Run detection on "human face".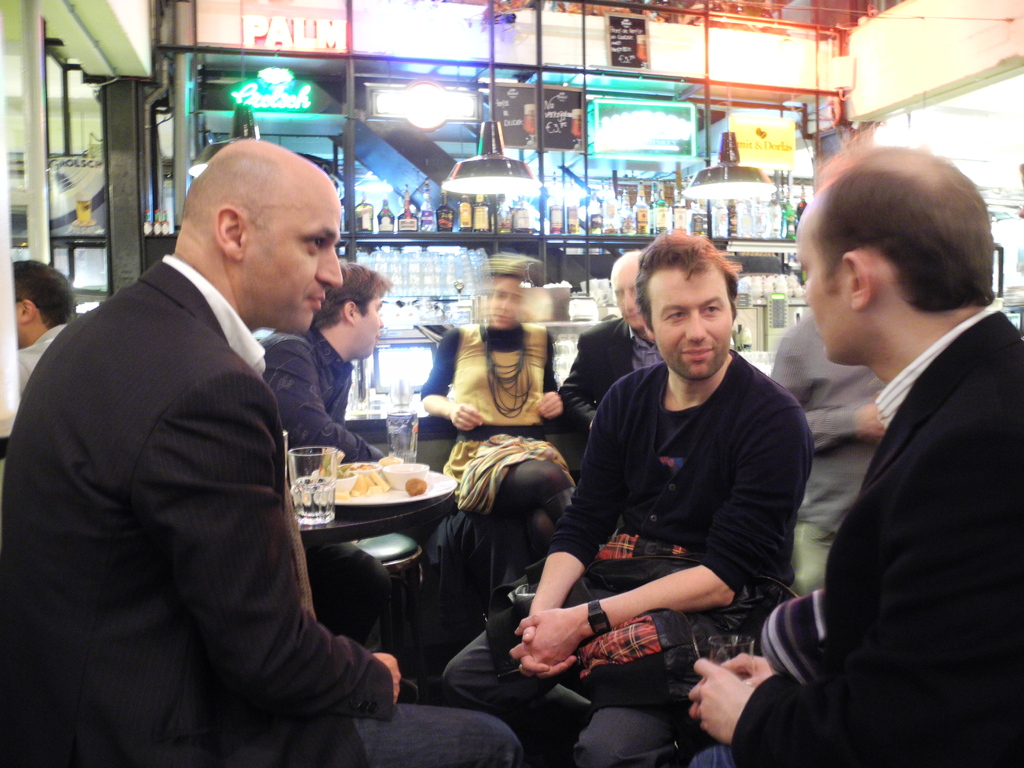
Result: bbox=[490, 280, 524, 330].
